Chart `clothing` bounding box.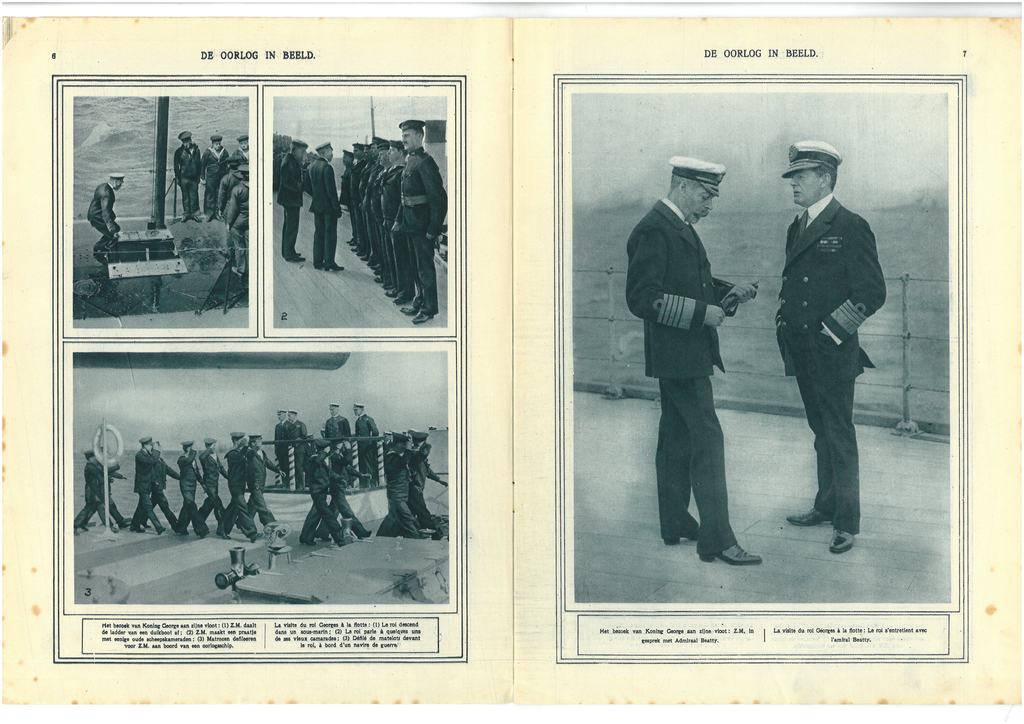
Charted: bbox(73, 464, 115, 531).
